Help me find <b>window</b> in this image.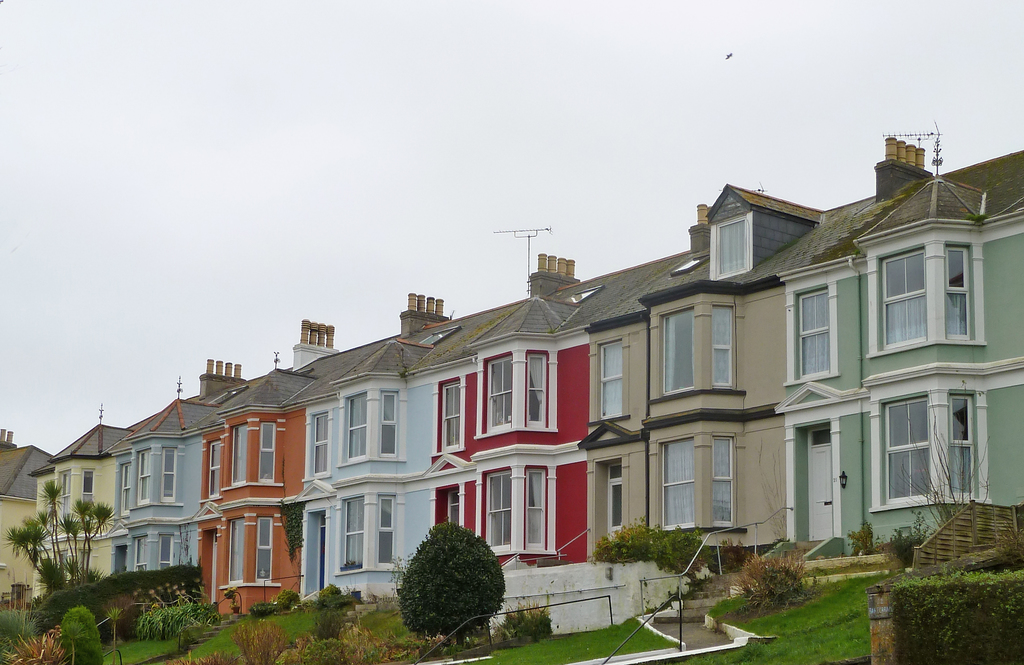
Found it: x1=342 y1=392 x2=367 y2=457.
